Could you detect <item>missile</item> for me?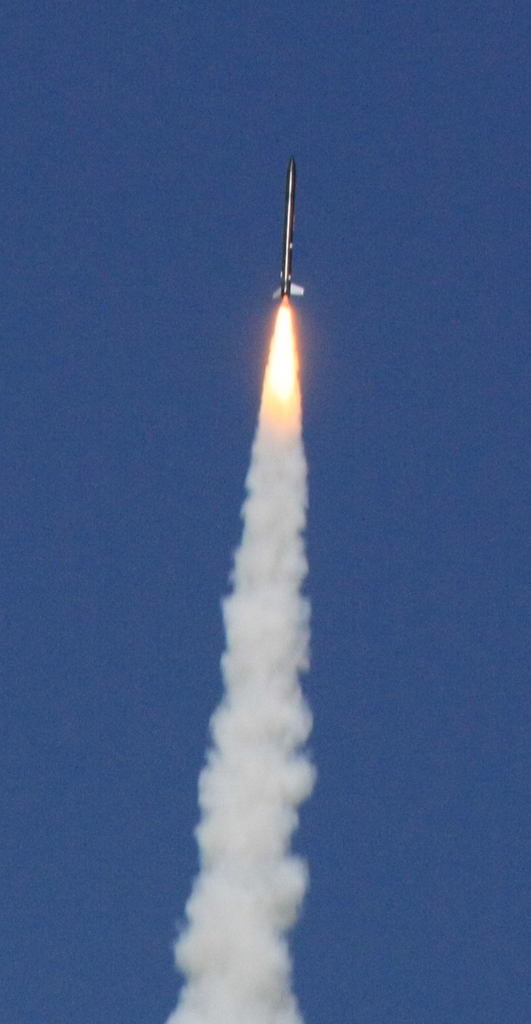
Detection result: BBox(267, 153, 306, 300).
